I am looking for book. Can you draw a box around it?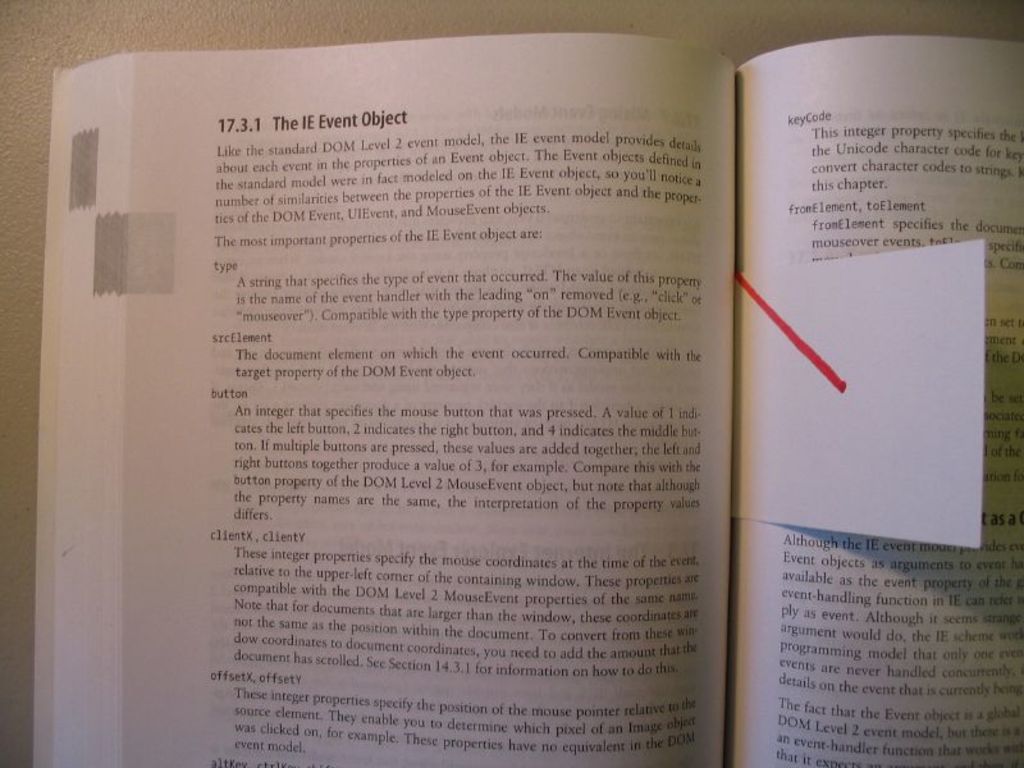
Sure, the bounding box is [27, 60, 1023, 767].
